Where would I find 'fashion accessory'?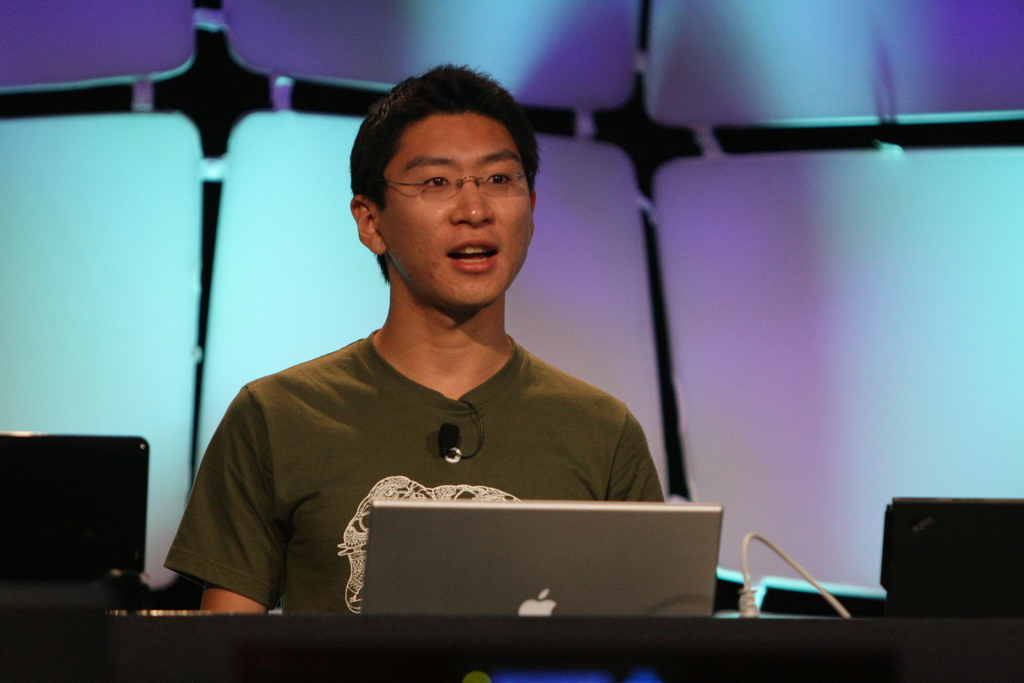
At {"x1": 372, "y1": 156, "x2": 535, "y2": 206}.
